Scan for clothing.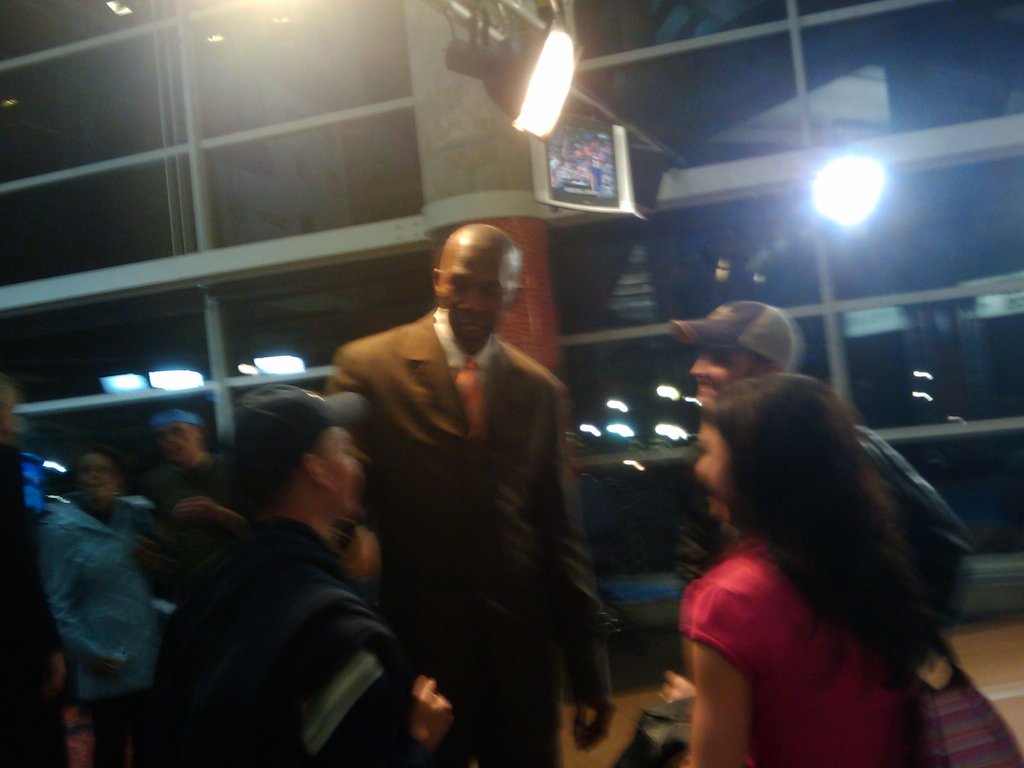
Scan result: (152,523,420,767).
